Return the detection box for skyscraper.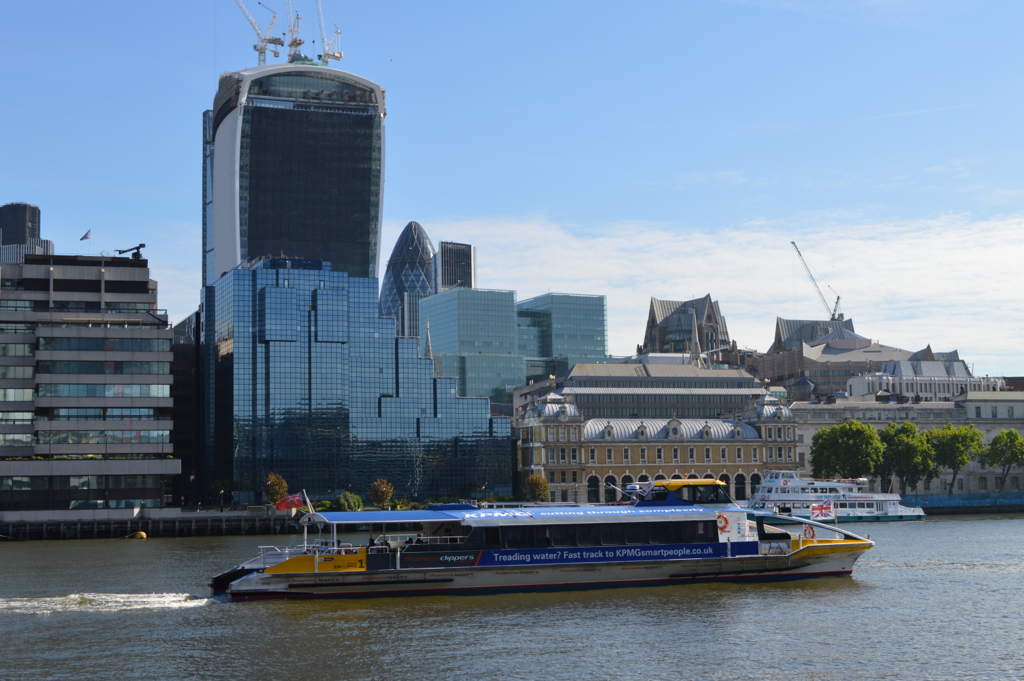
Rect(435, 237, 471, 286).
